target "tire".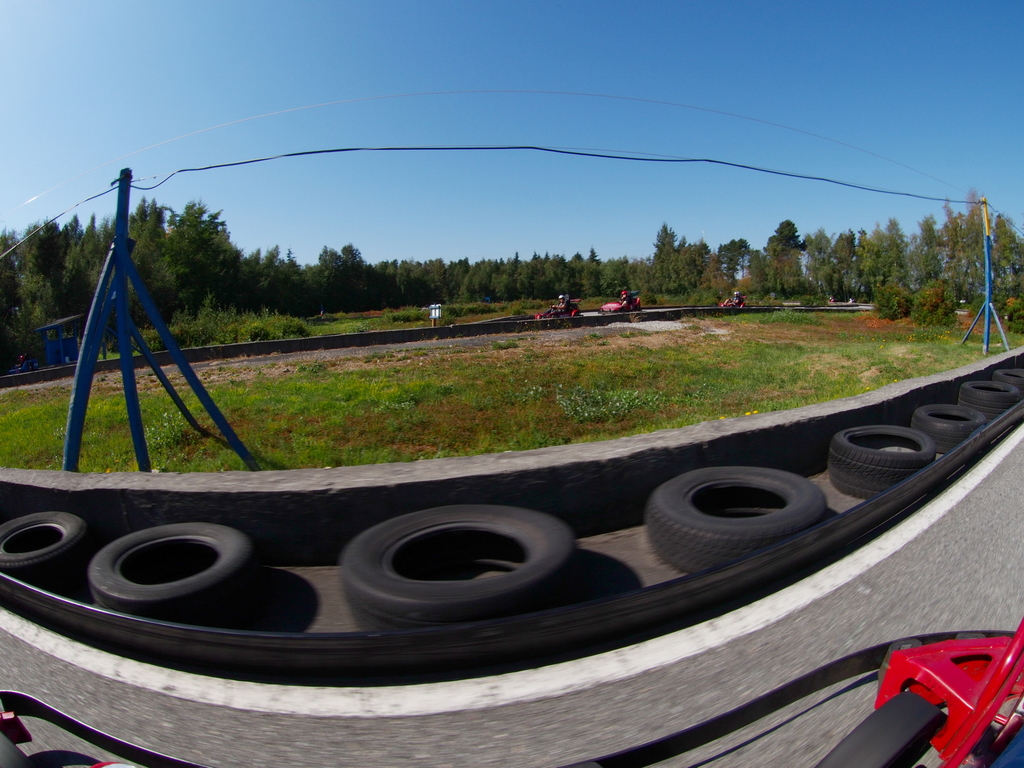
Target region: detection(0, 508, 94, 591).
